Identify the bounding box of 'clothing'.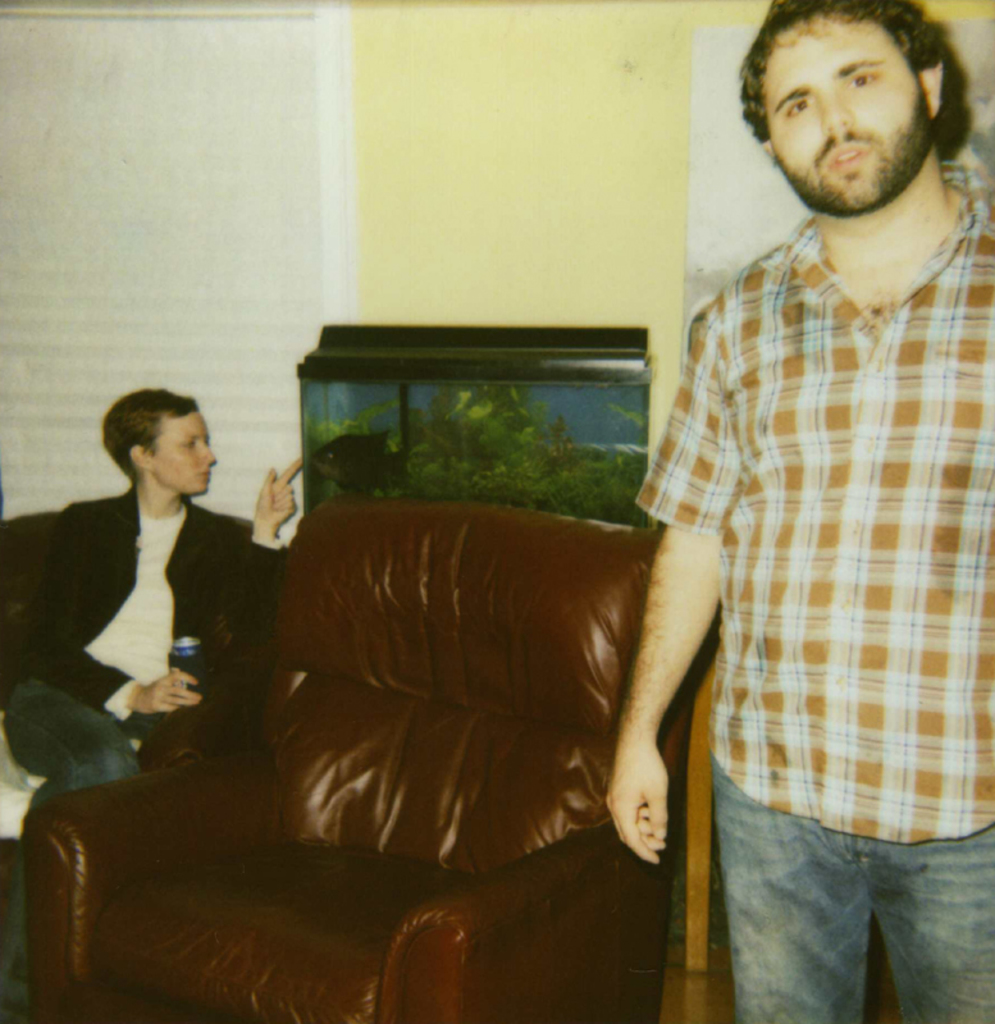
pyautogui.locateOnScreen(634, 186, 994, 1023).
